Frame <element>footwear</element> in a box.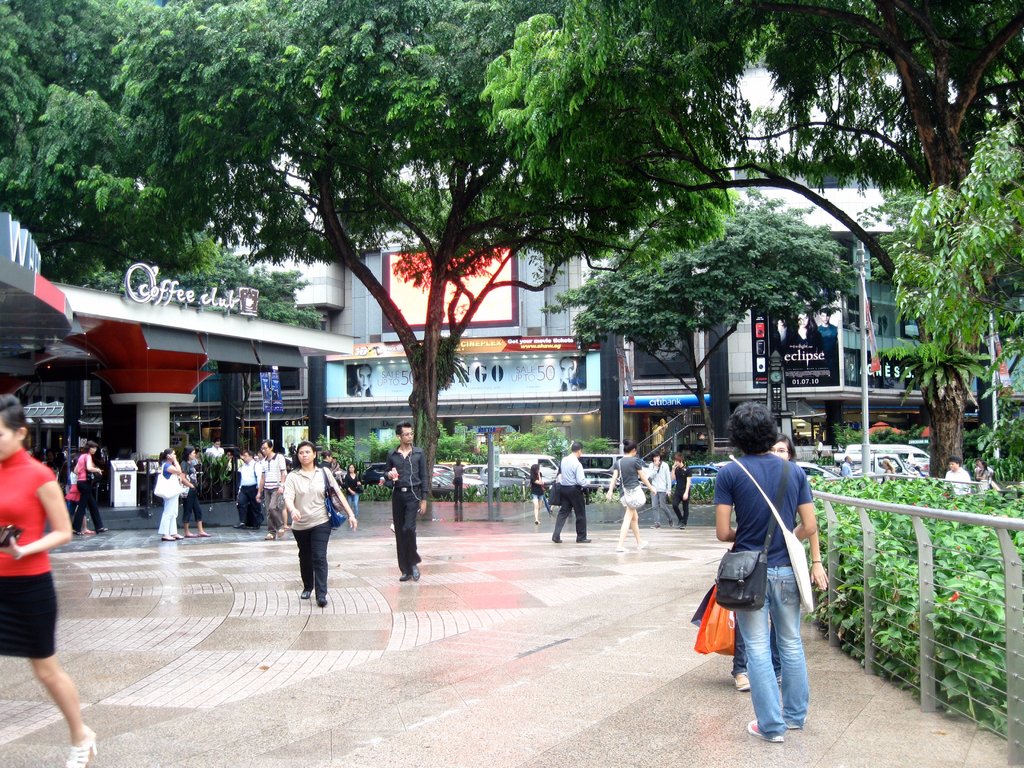
BBox(65, 726, 93, 767).
